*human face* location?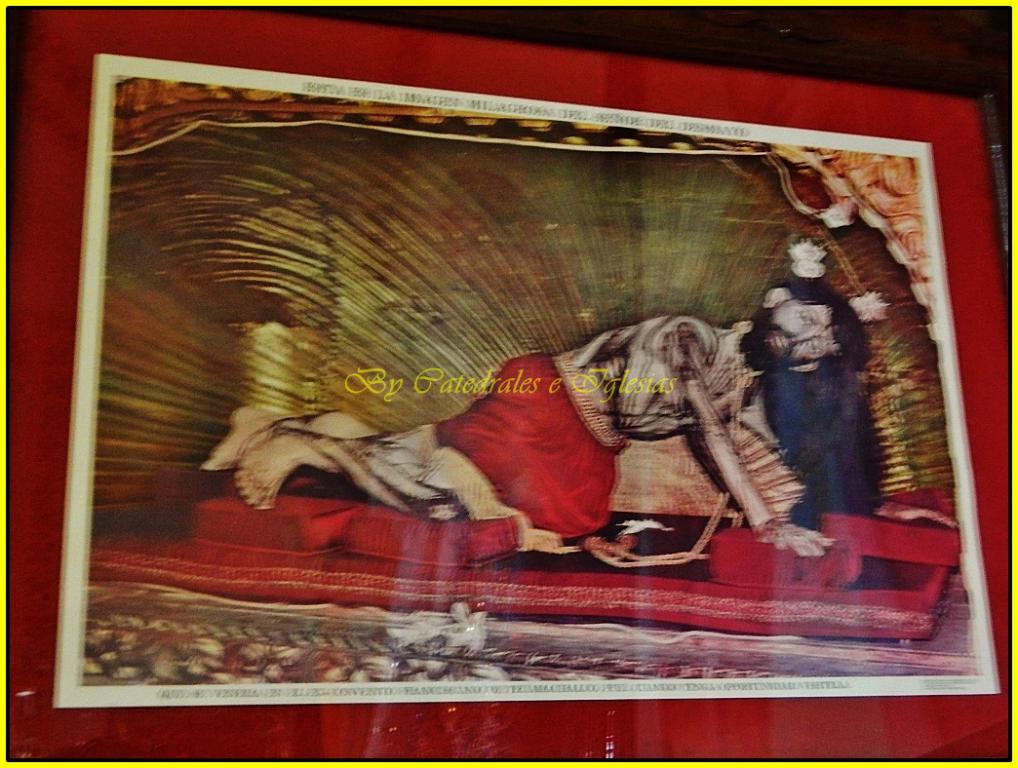
769 293 847 357
